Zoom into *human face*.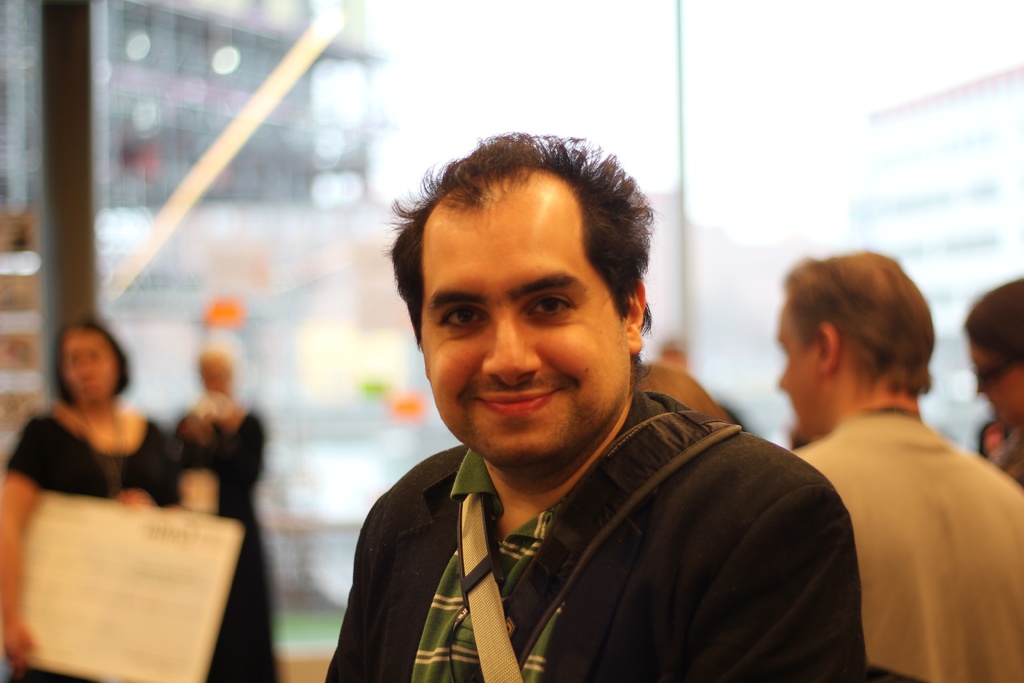
Zoom target: select_region(970, 344, 1023, 422).
